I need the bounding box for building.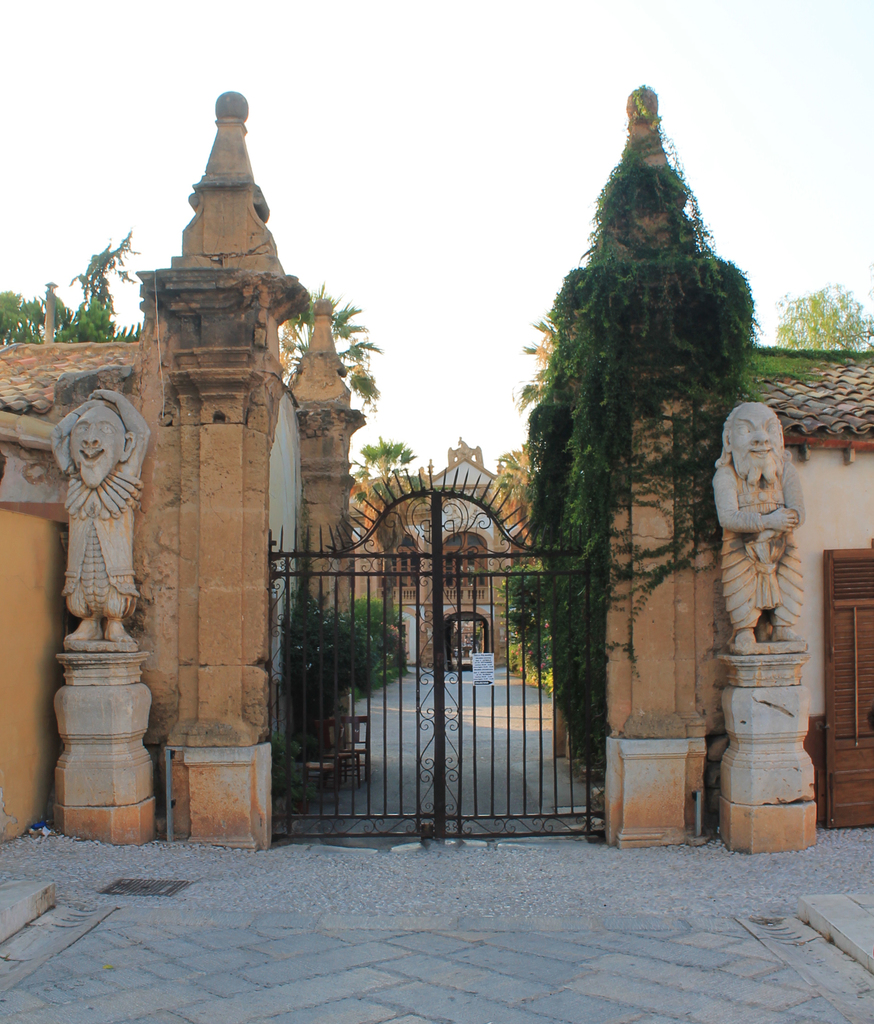
Here it is: x1=724, y1=348, x2=873, y2=830.
